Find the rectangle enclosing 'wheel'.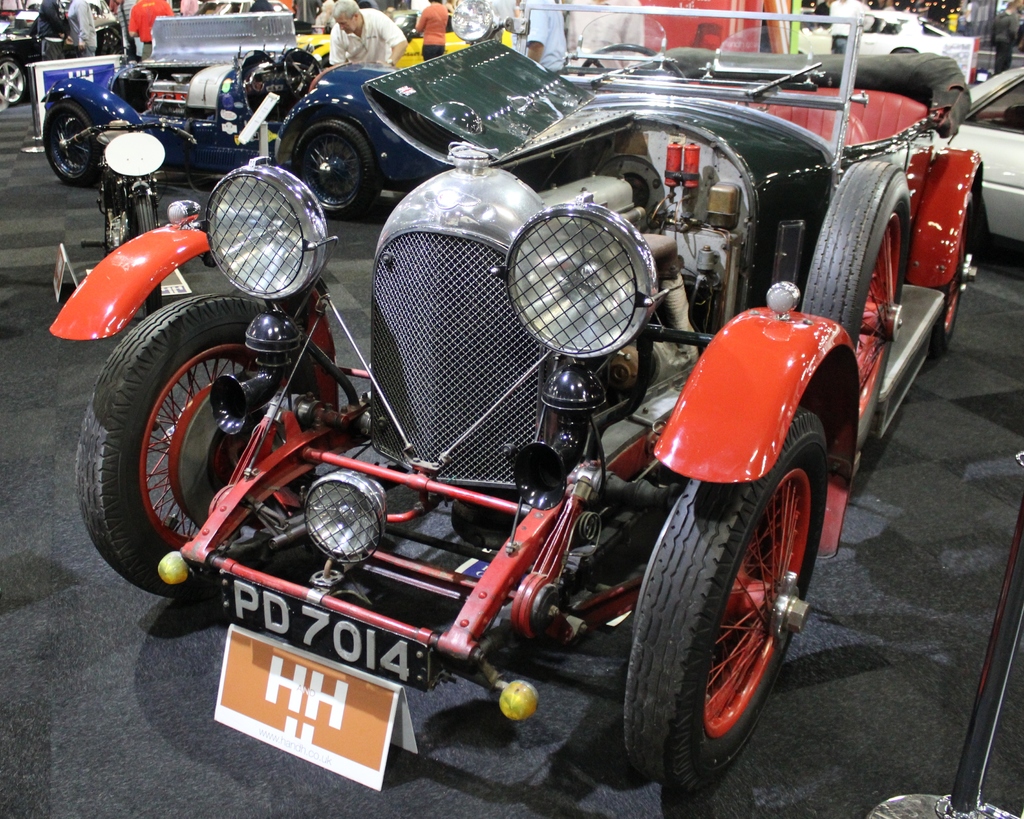
{"left": 130, "top": 193, "right": 166, "bottom": 315}.
